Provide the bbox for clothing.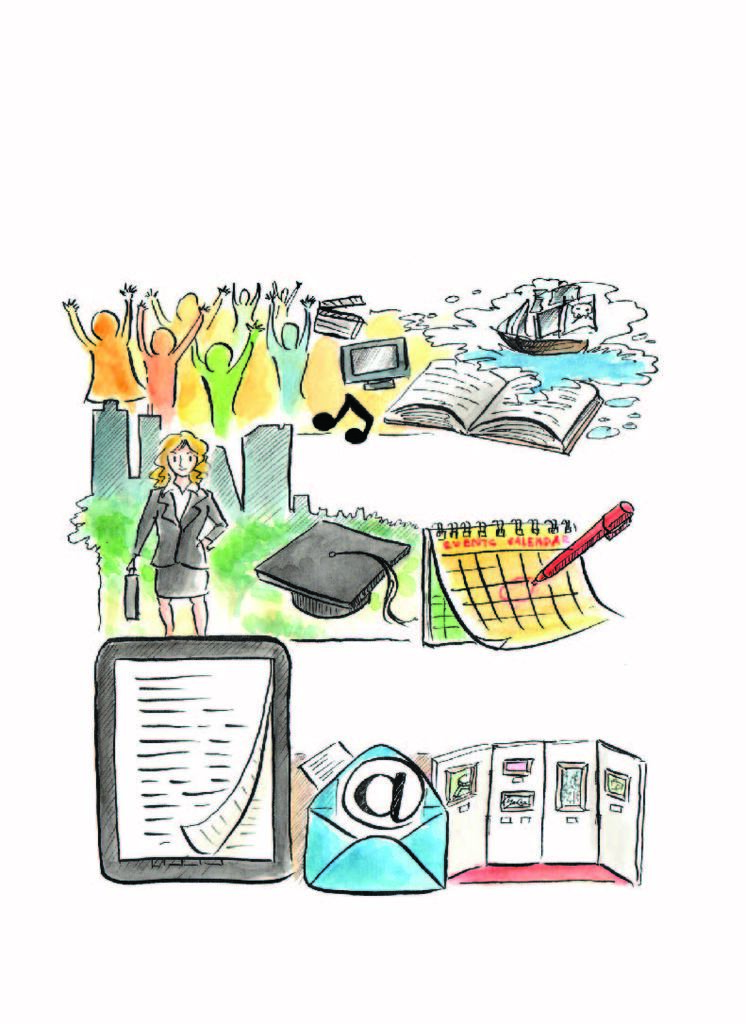
crop(193, 346, 258, 431).
